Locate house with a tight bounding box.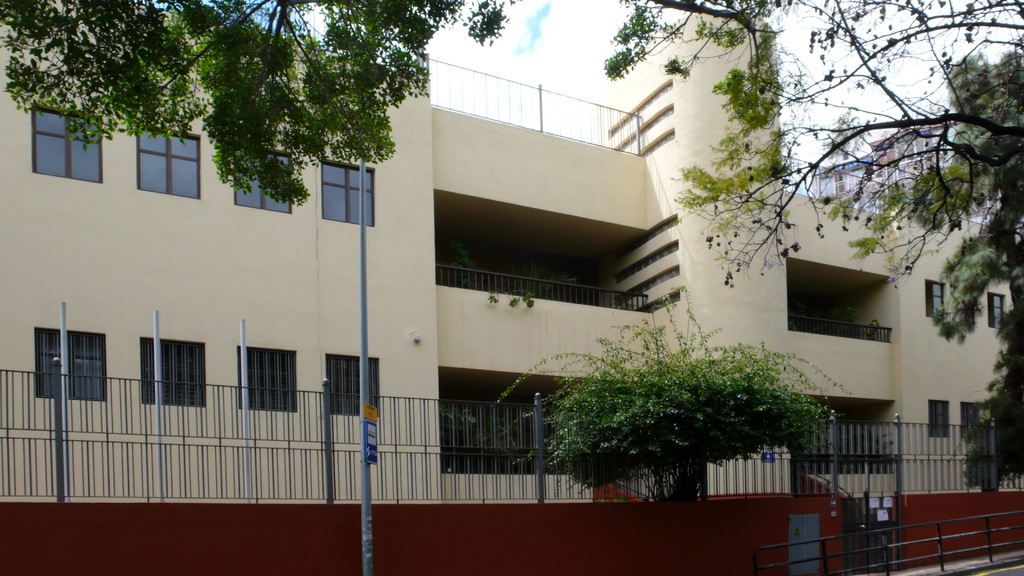
(left=6, top=62, right=1018, bottom=483).
